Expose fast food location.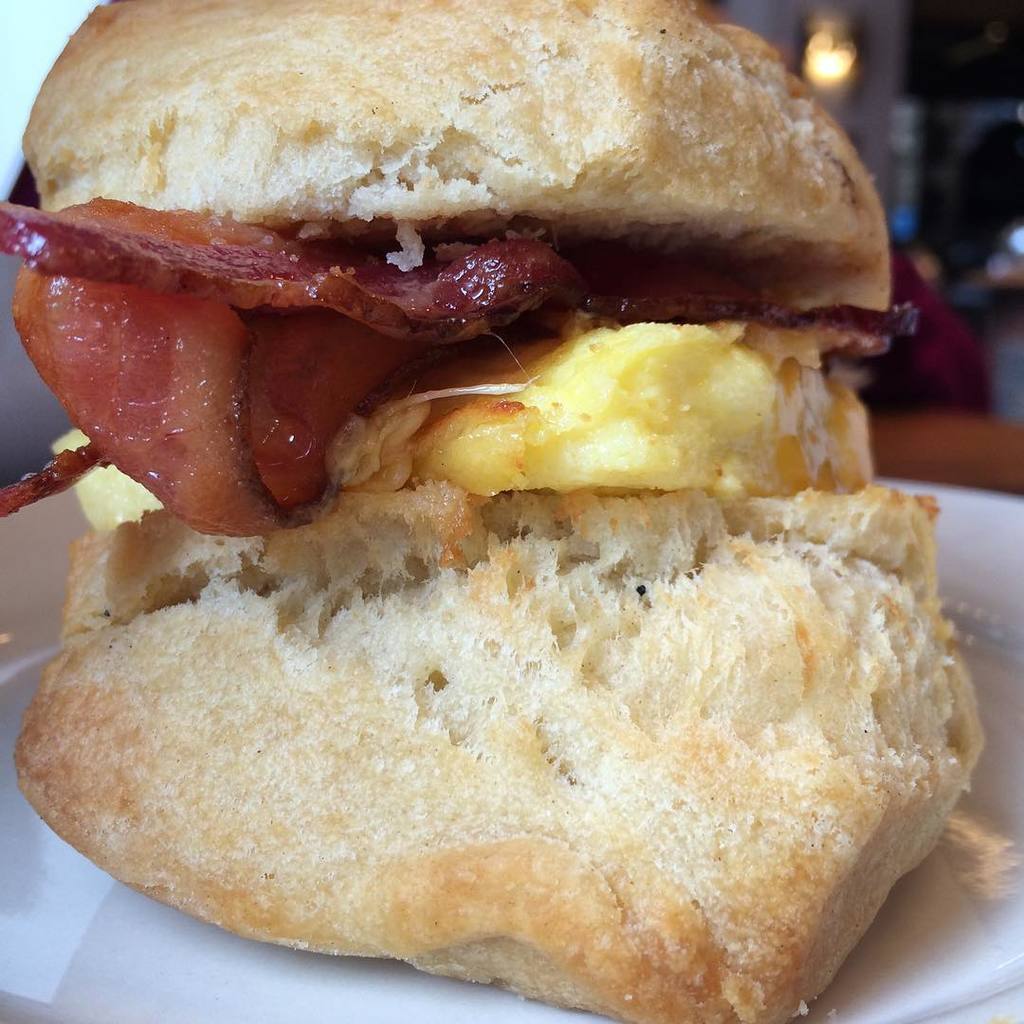
Exposed at x1=0 y1=23 x2=985 y2=952.
